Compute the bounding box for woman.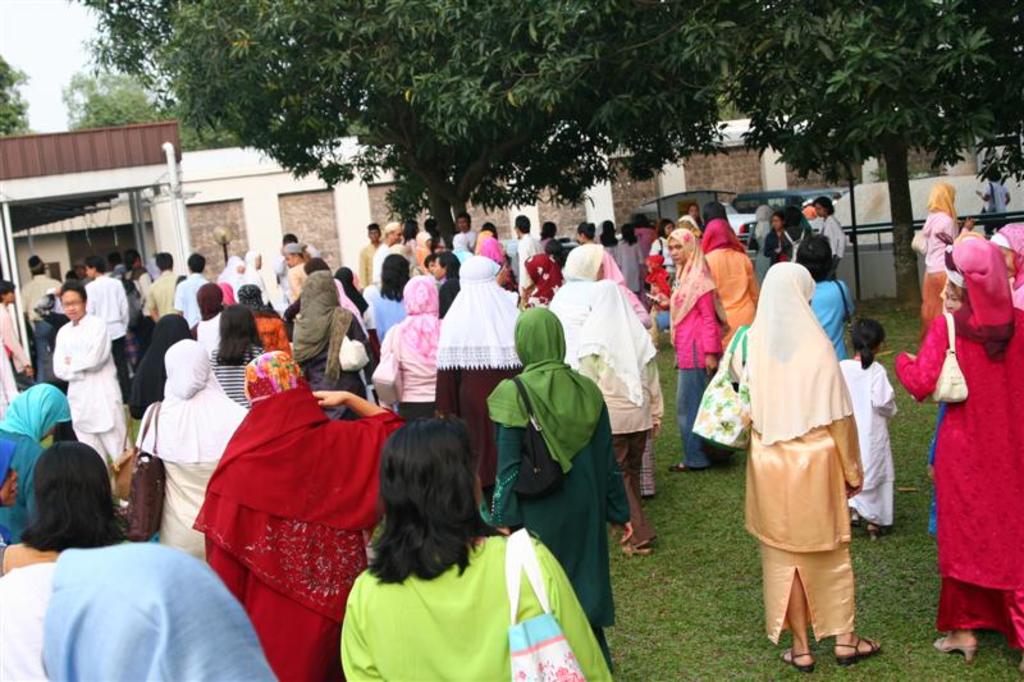
crop(698, 219, 756, 345).
